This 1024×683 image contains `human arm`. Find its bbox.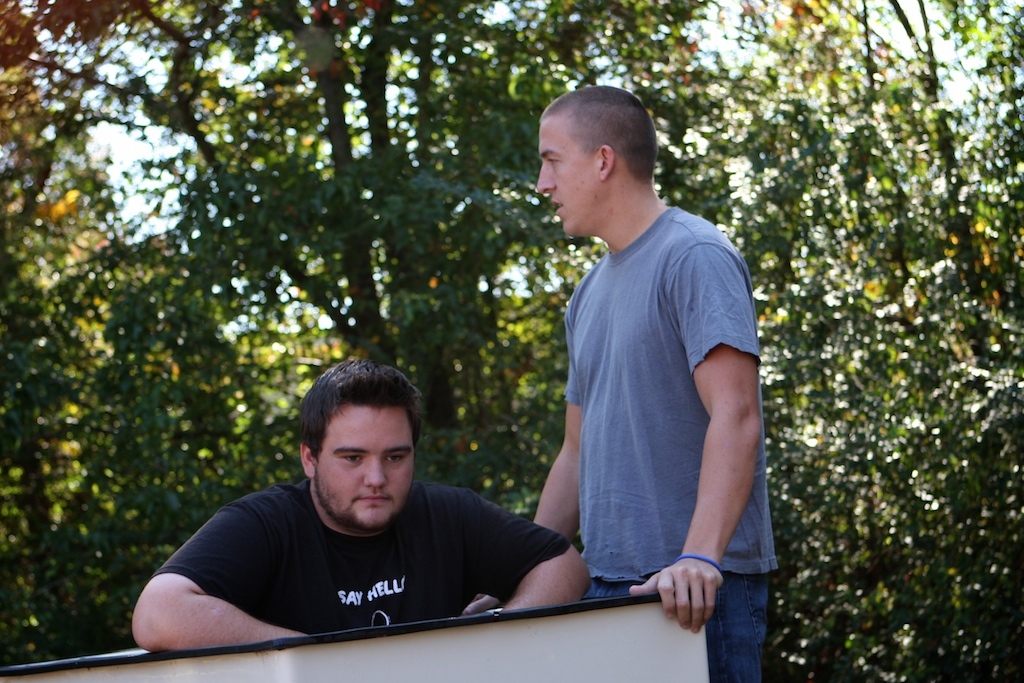
bbox=[439, 485, 596, 618].
